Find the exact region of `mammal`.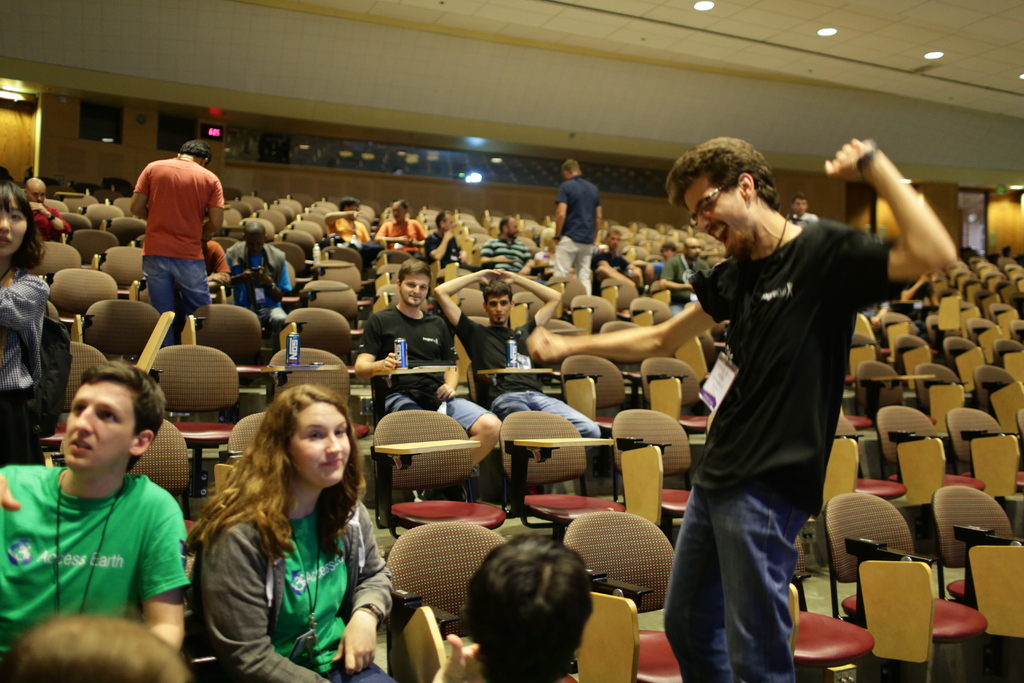
Exact region: (657,239,676,276).
